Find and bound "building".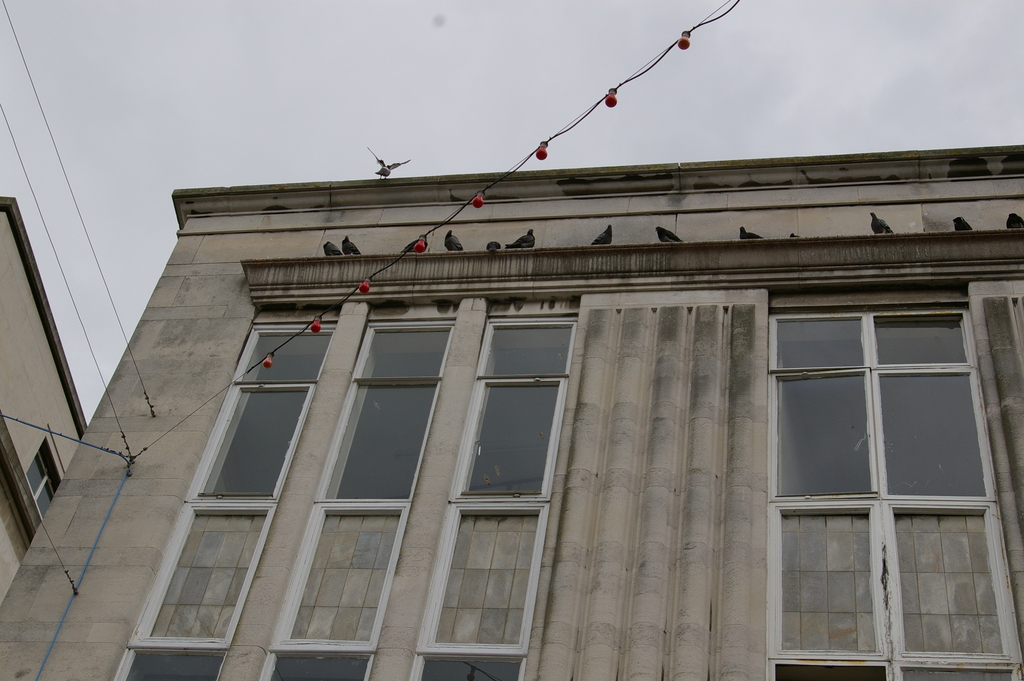
Bound: 0:142:1023:680.
